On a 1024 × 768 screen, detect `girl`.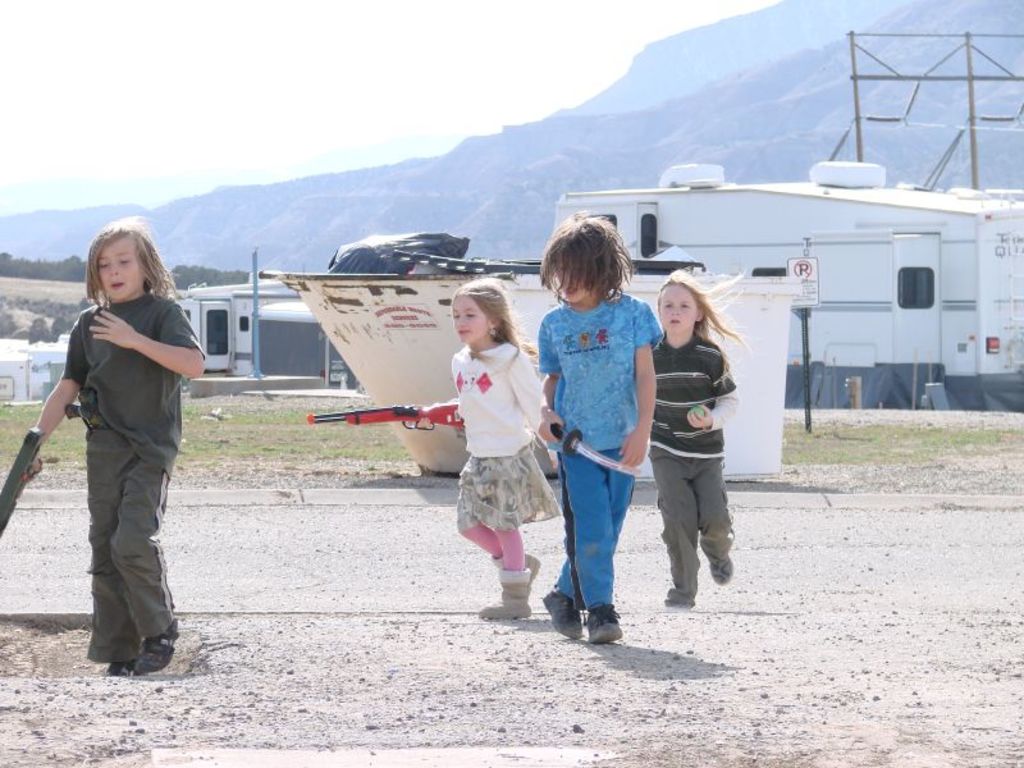
[left=639, top=276, right=749, bottom=603].
